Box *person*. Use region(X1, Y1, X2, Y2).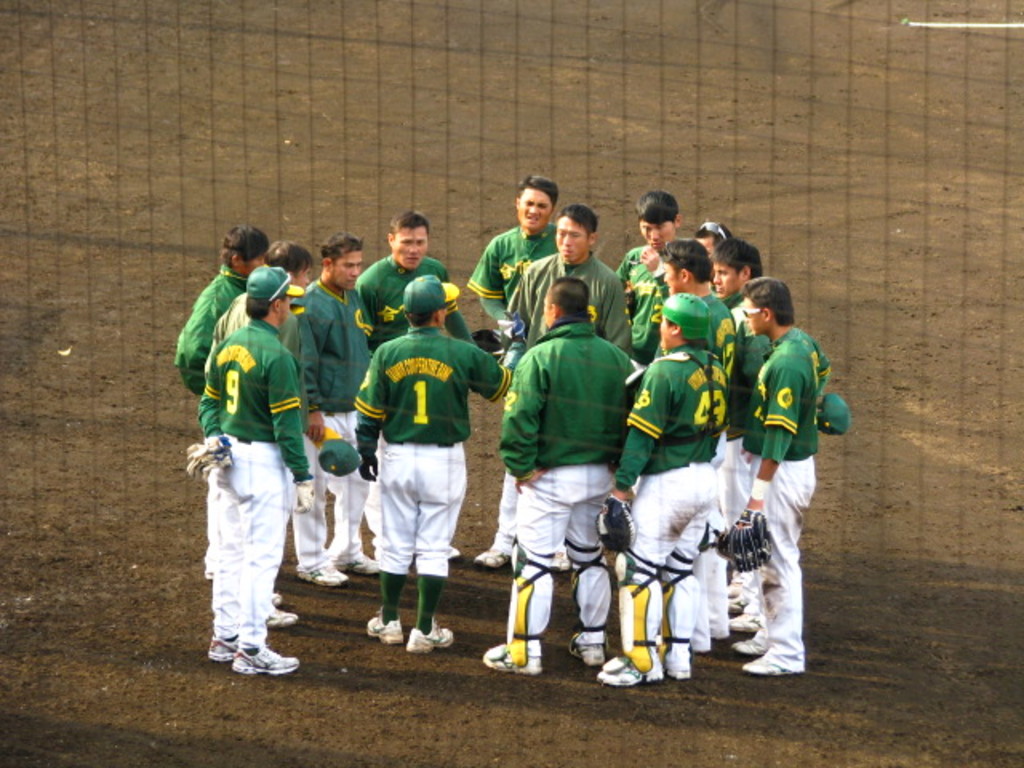
region(197, 259, 322, 677).
